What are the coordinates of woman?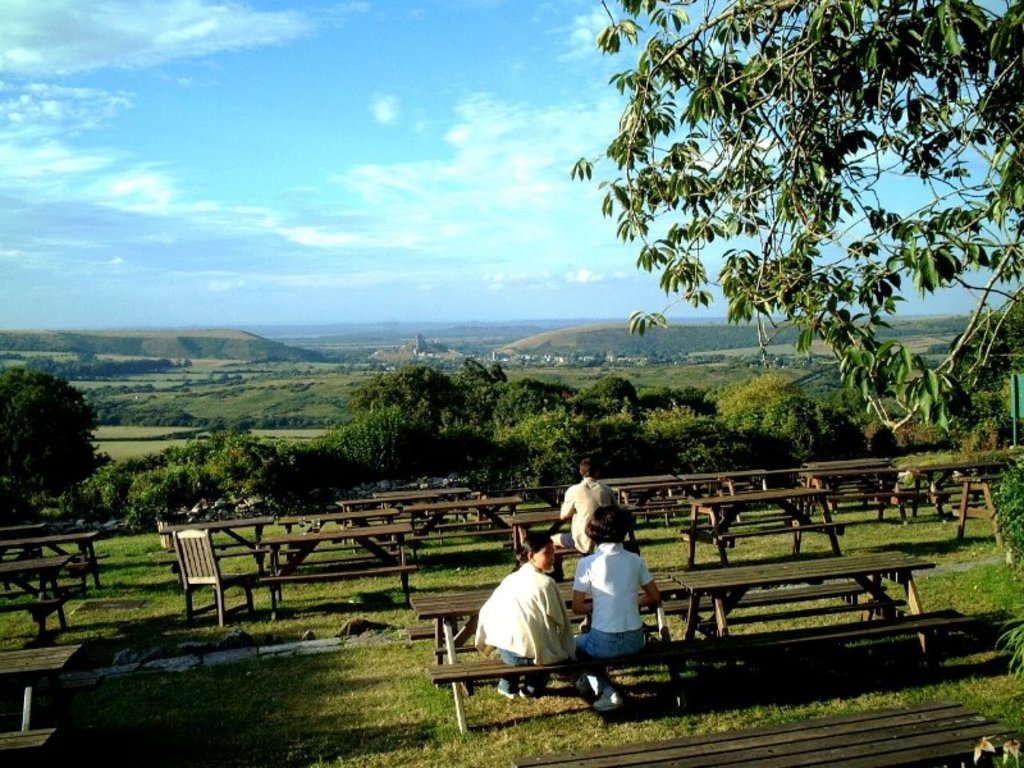
[left=570, top=486, right=659, bottom=713].
